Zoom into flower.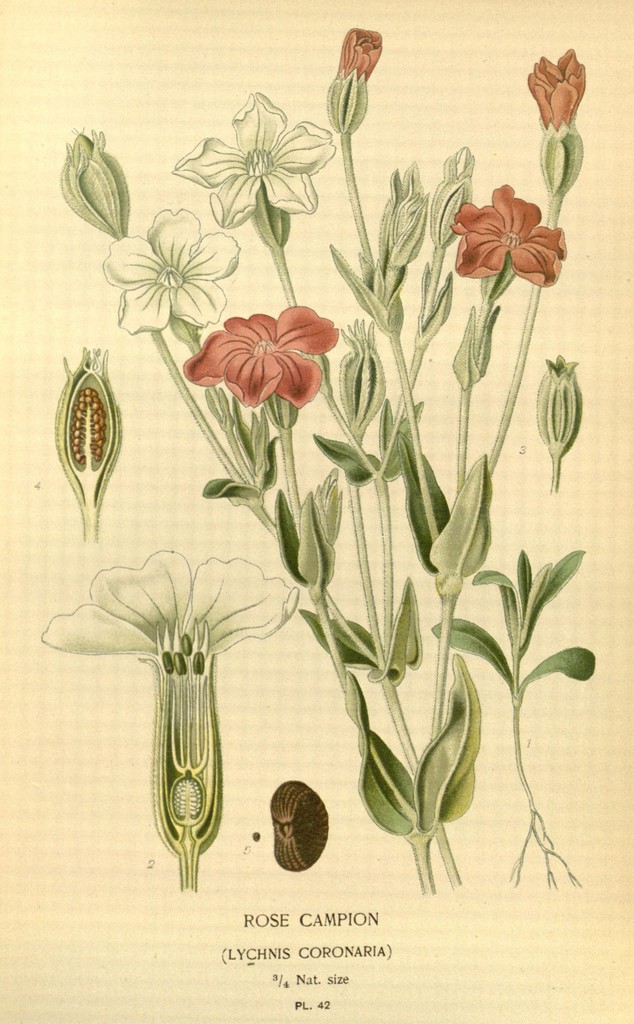
Zoom target: {"left": 329, "top": 22, "right": 387, "bottom": 99}.
